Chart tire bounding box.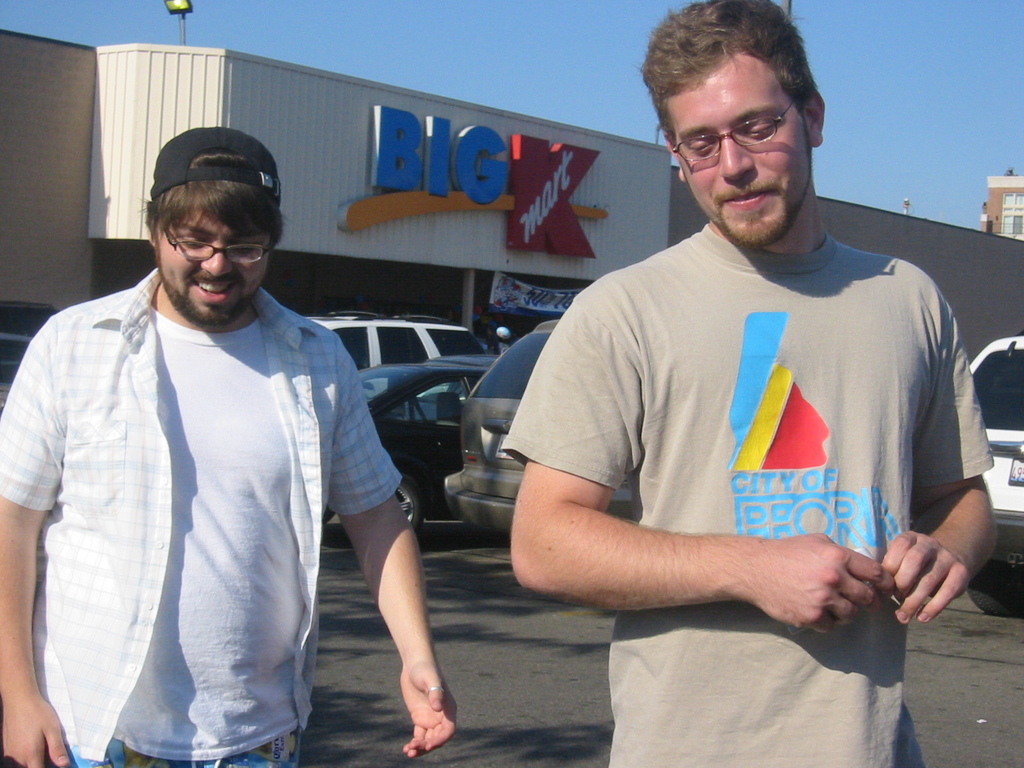
Charted: (395, 474, 422, 536).
